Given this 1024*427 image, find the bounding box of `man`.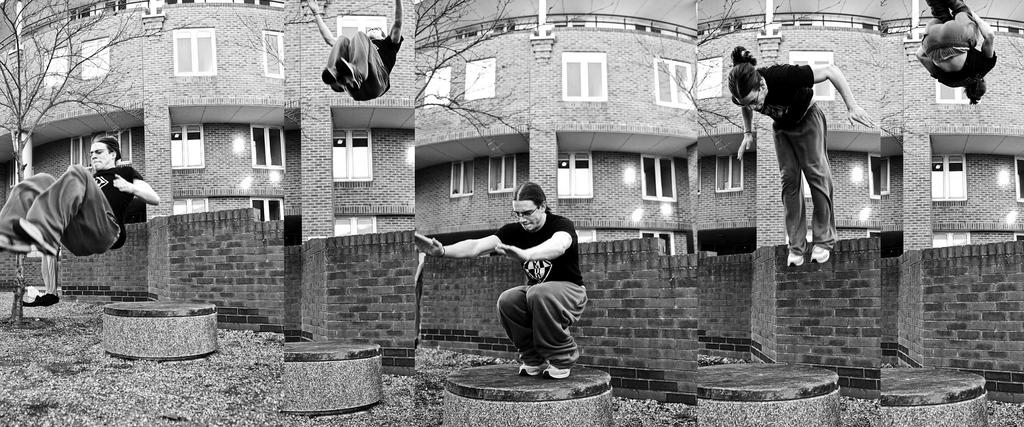
x1=731, y1=40, x2=884, y2=271.
